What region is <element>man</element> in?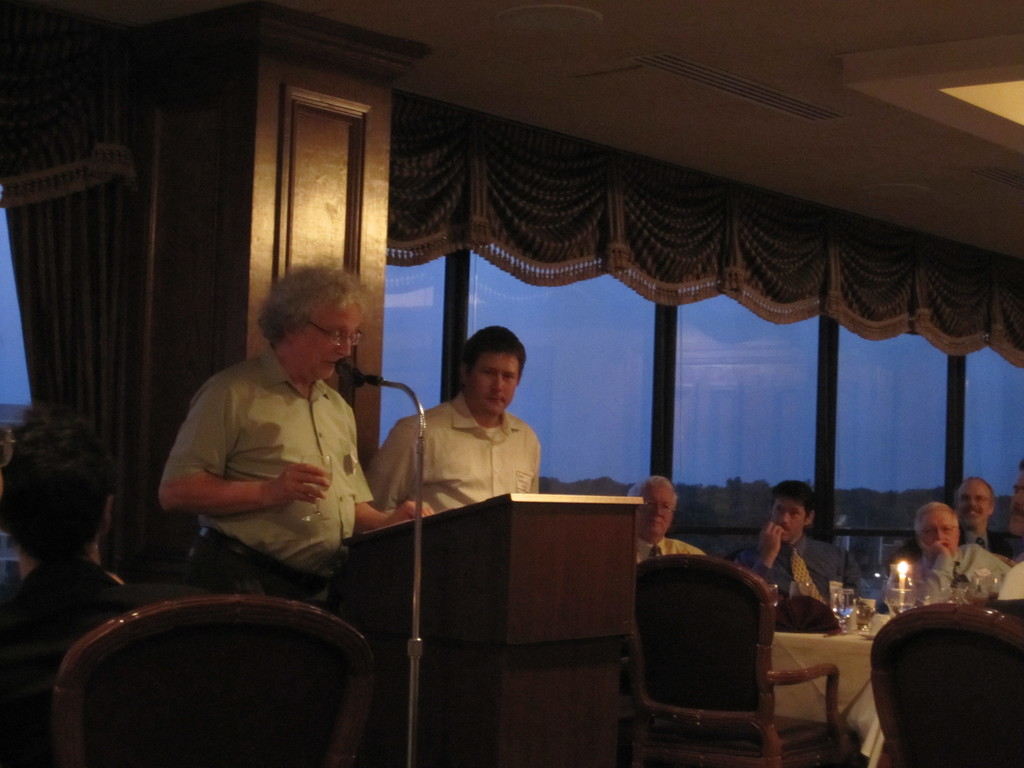
[162, 257, 435, 603].
